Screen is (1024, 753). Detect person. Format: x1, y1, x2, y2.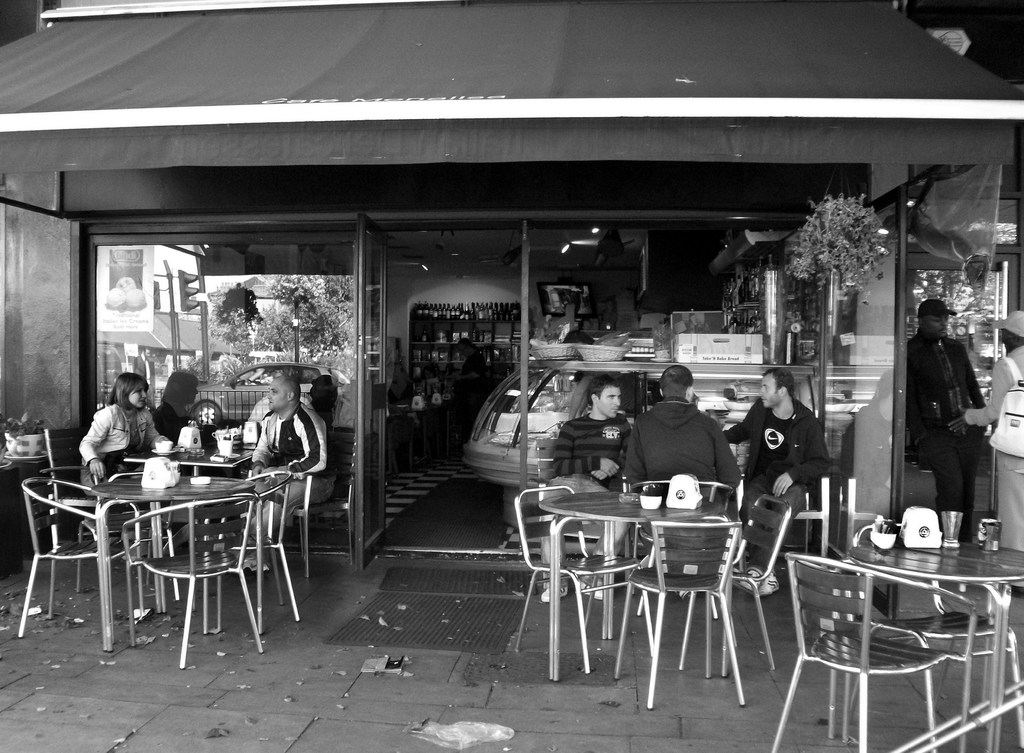
76, 371, 172, 503.
